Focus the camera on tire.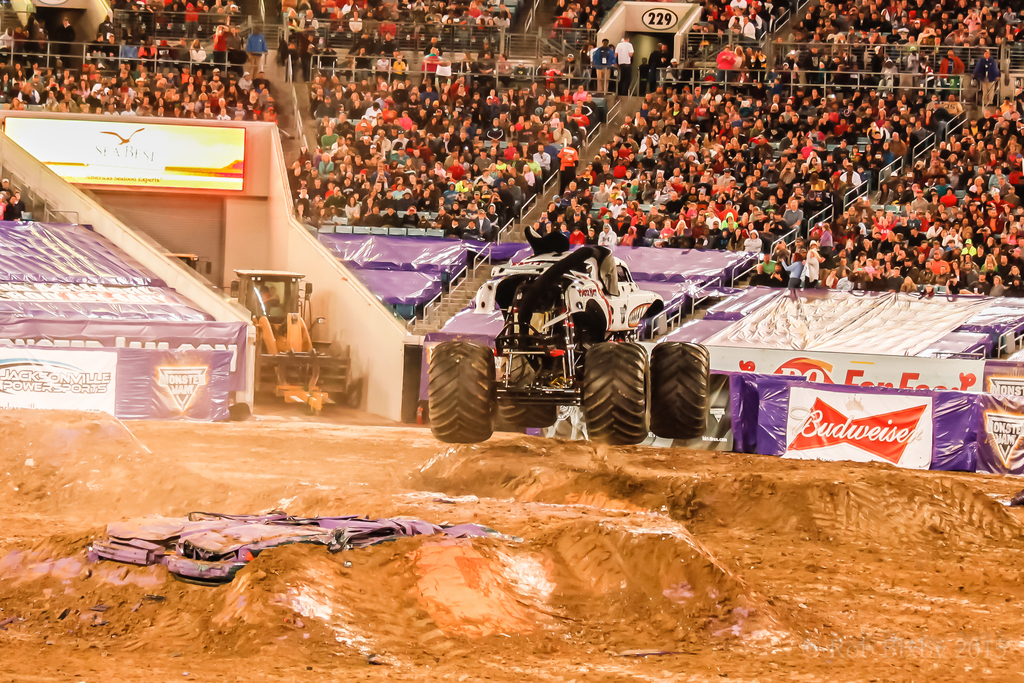
Focus region: bbox=(501, 350, 556, 428).
